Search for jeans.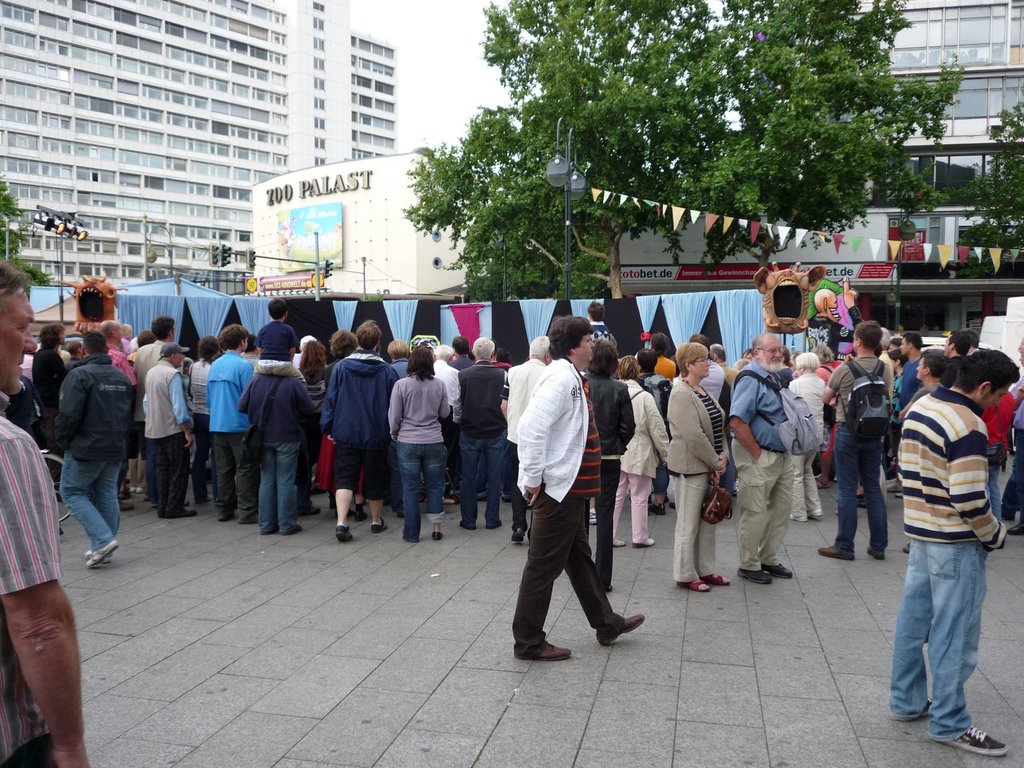
Found at locate(464, 432, 506, 524).
